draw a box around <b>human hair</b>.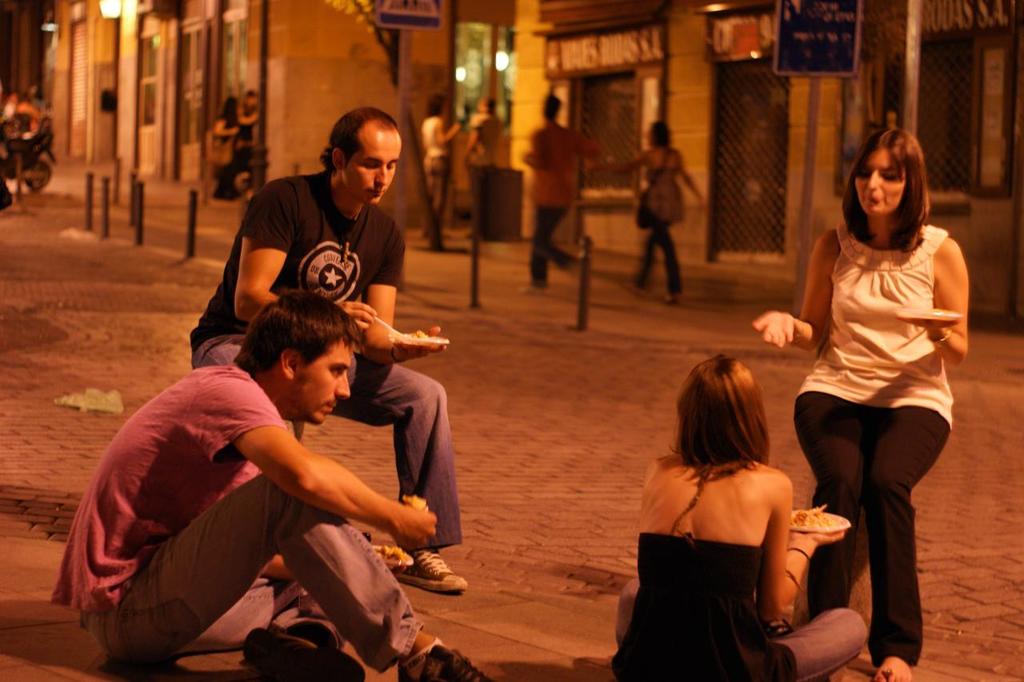
Rect(481, 94, 496, 114).
